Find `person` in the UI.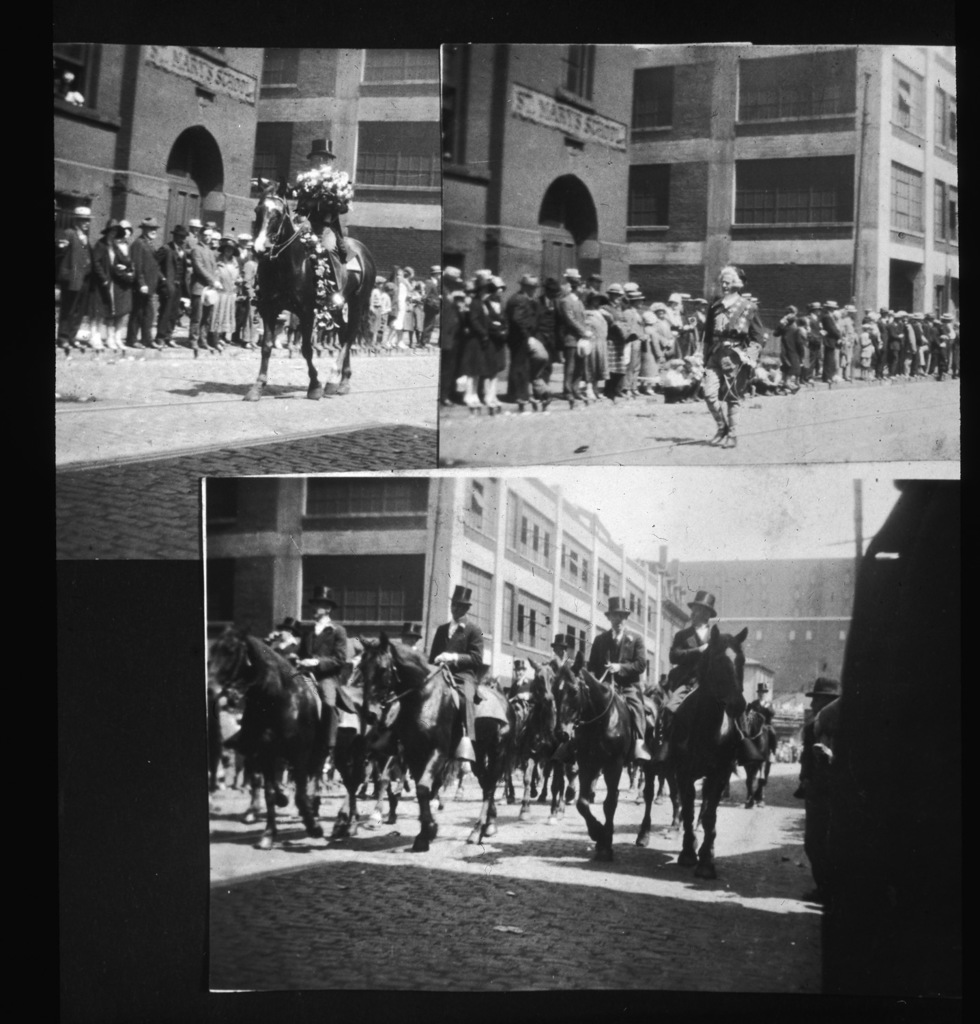
UI element at (293,138,356,313).
